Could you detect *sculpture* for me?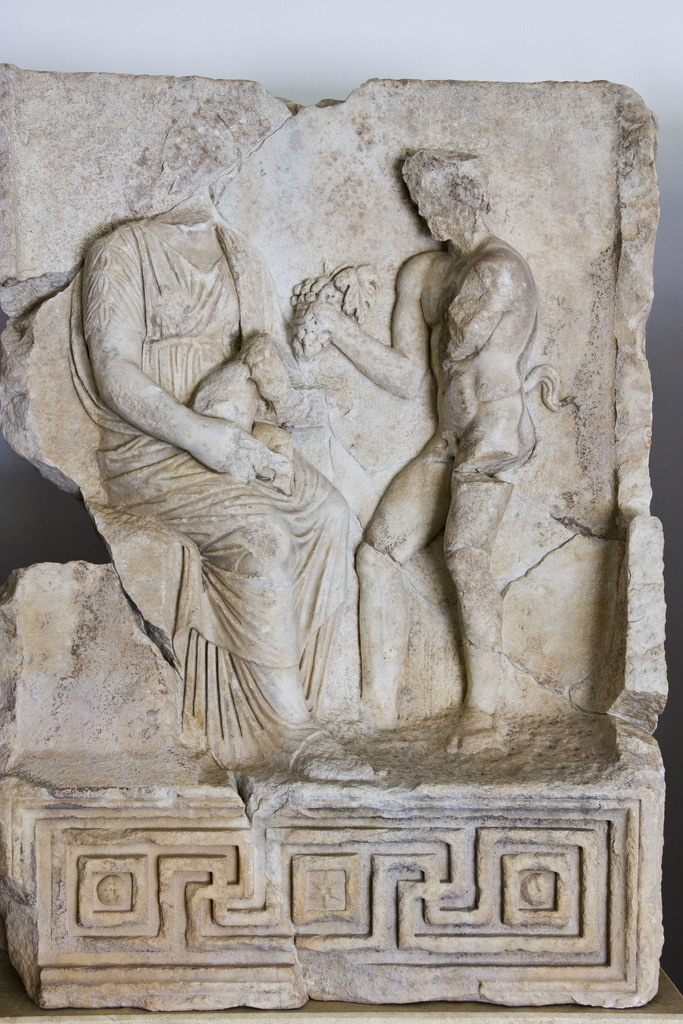
Detection result: x1=0 y1=63 x2=657 y2=936.
